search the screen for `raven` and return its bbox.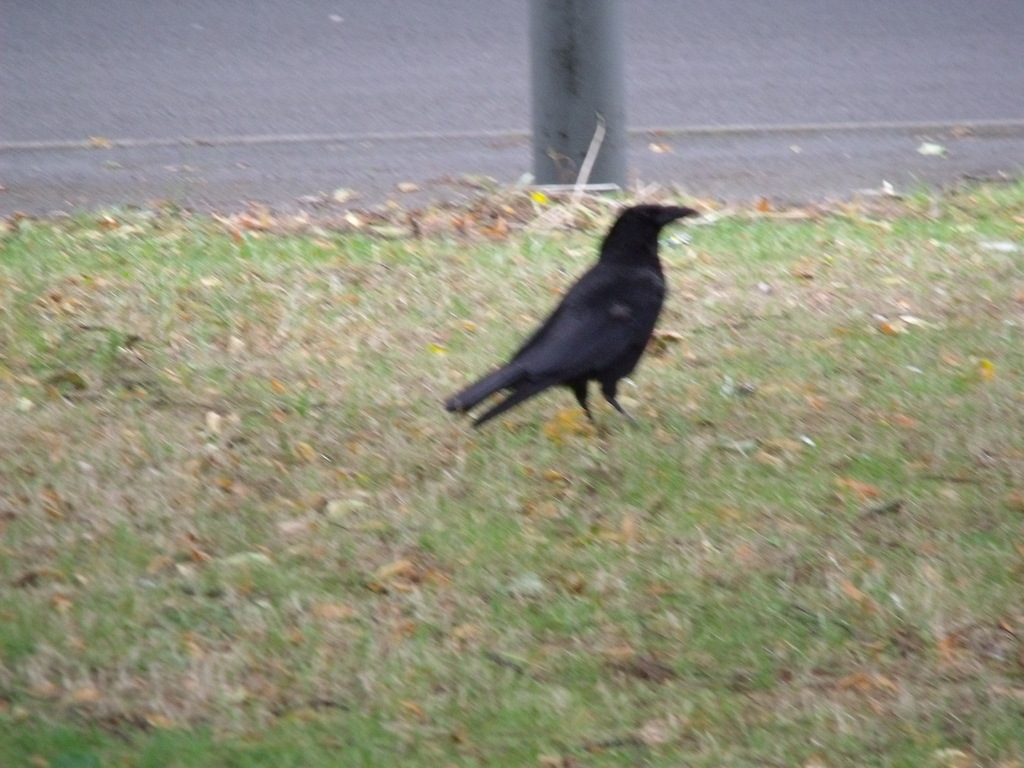
Found: left=452, top=179, right=701, bottom=440.
